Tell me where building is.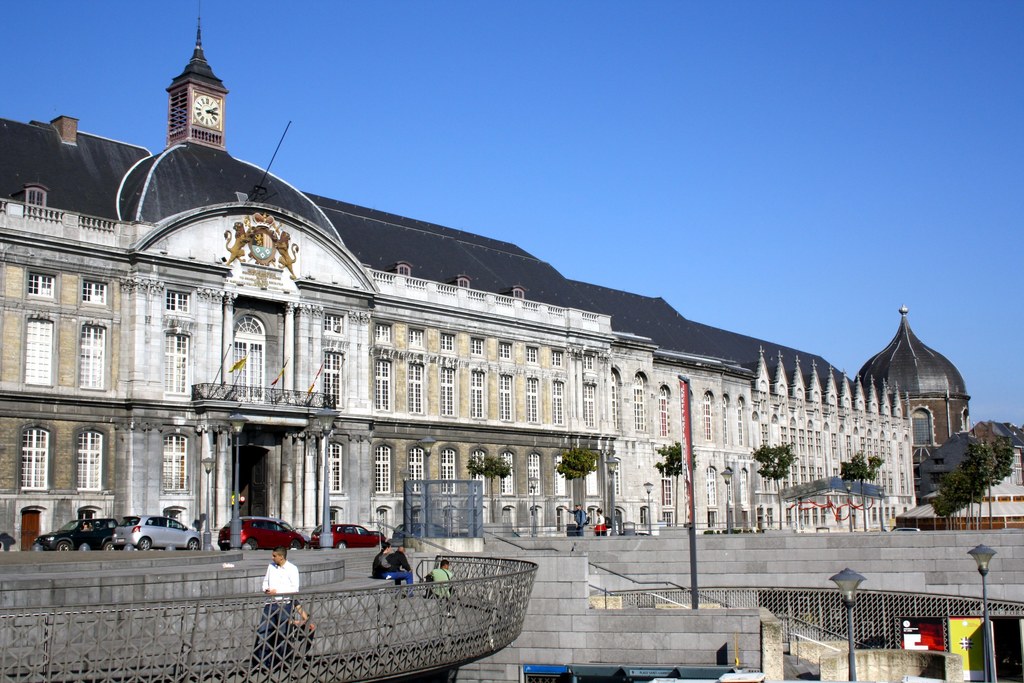
building is at [0,3,916,554].
